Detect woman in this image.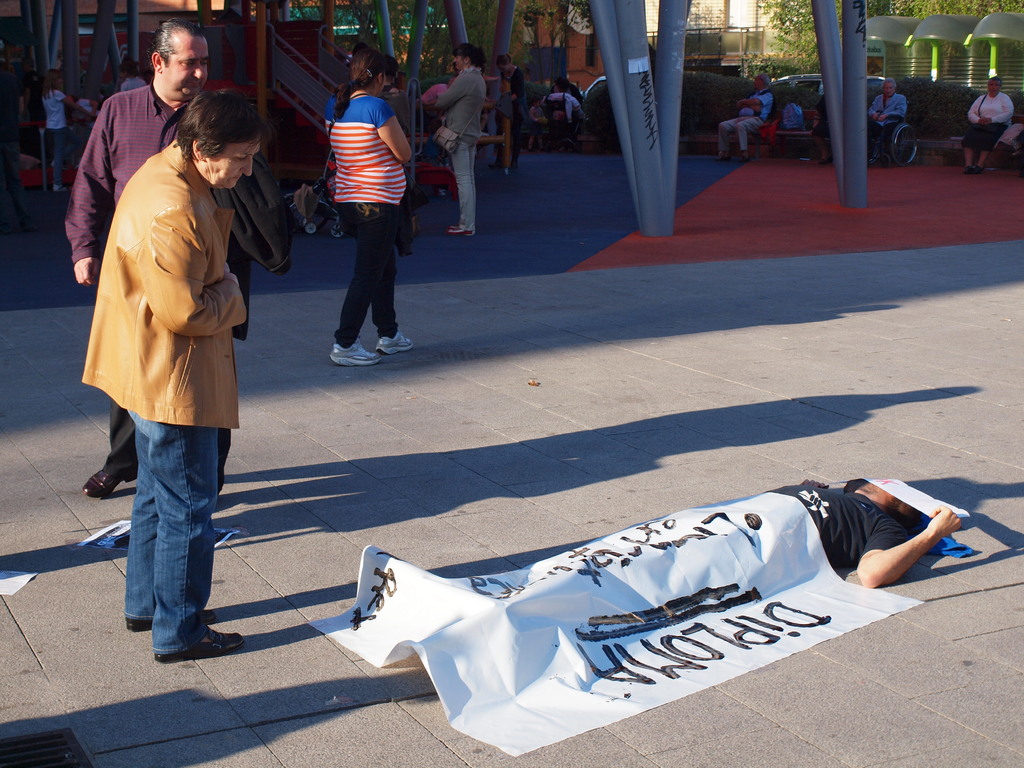
Detection: x1=499, y1=53, x2=527, y2=167.
